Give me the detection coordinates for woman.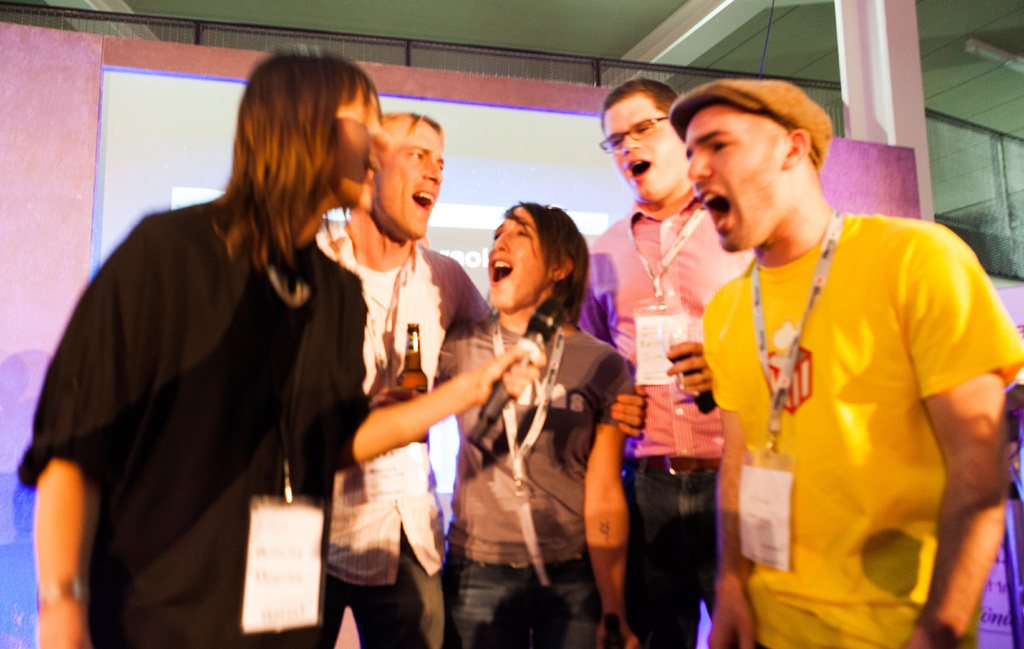
[18,39,532,648].
